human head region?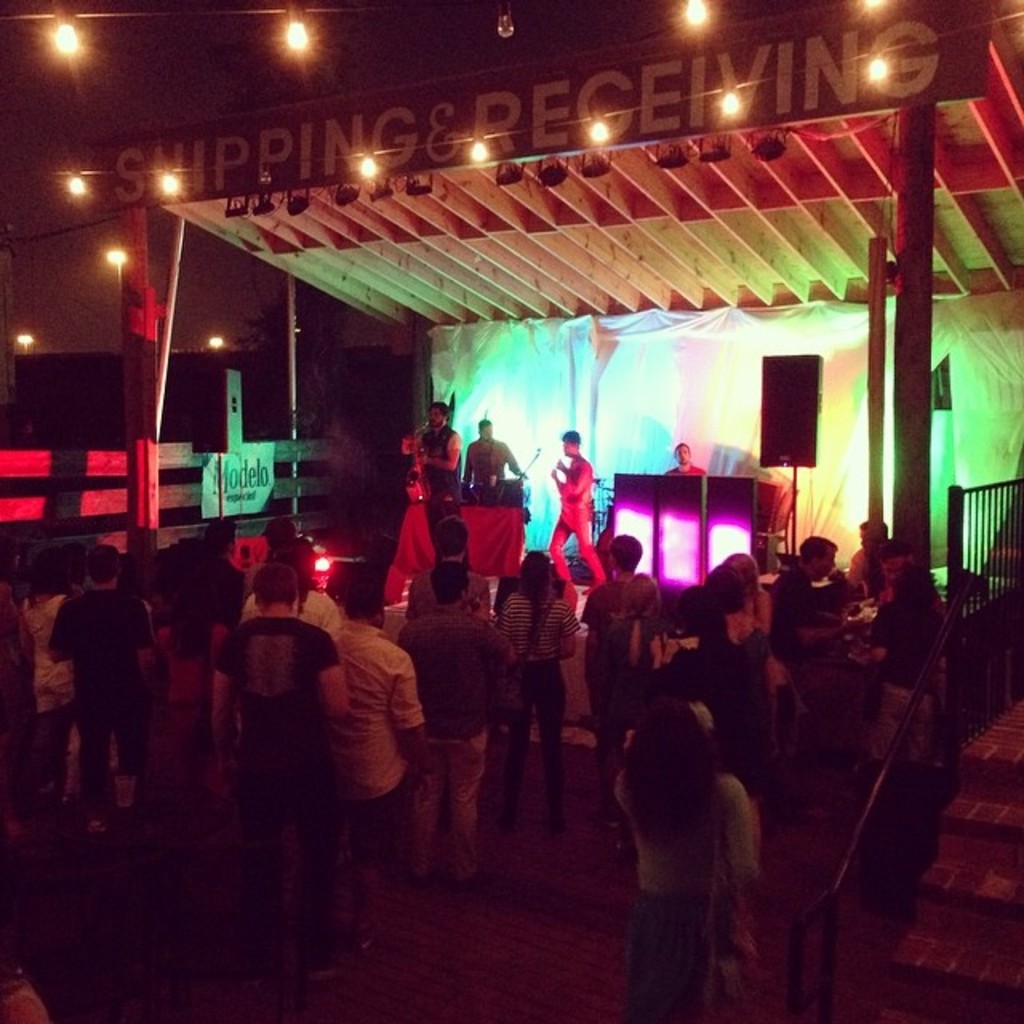
[877, 541, 904, 586]
